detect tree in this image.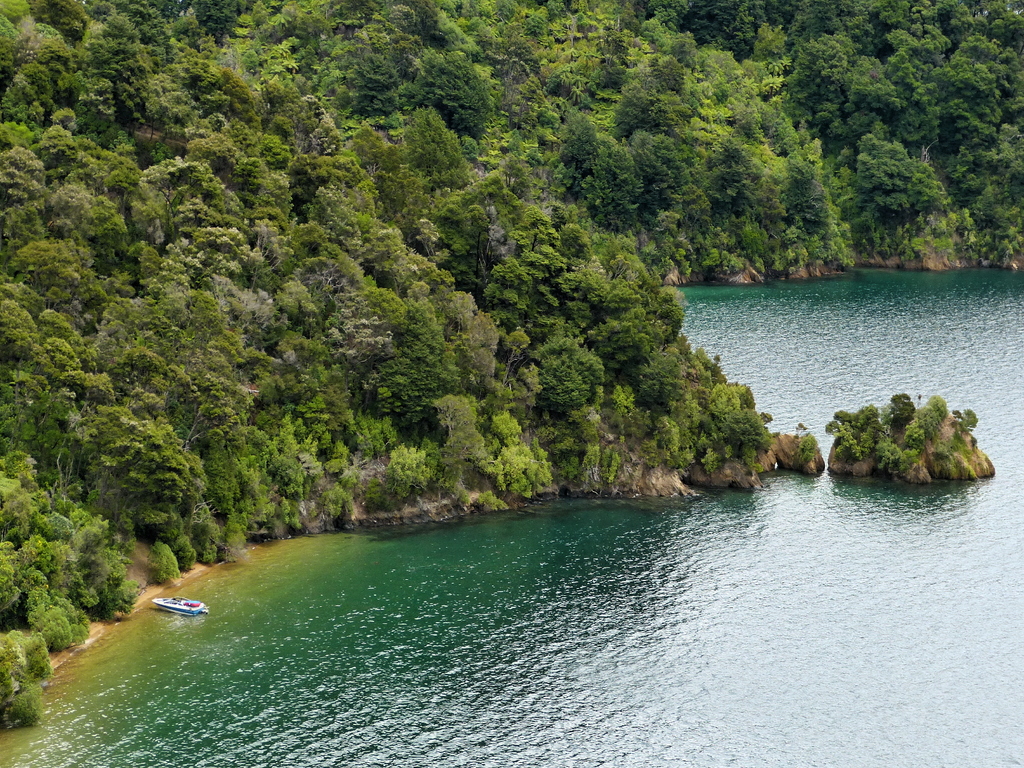
Detection: 825 383 980 474.
